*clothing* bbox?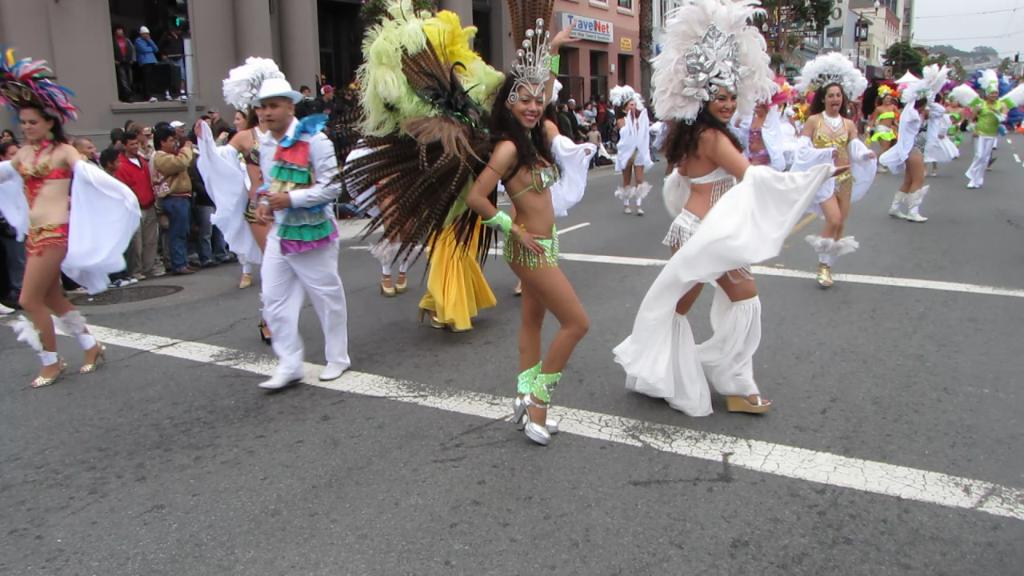
Rect(255, 194, 332, 374)
